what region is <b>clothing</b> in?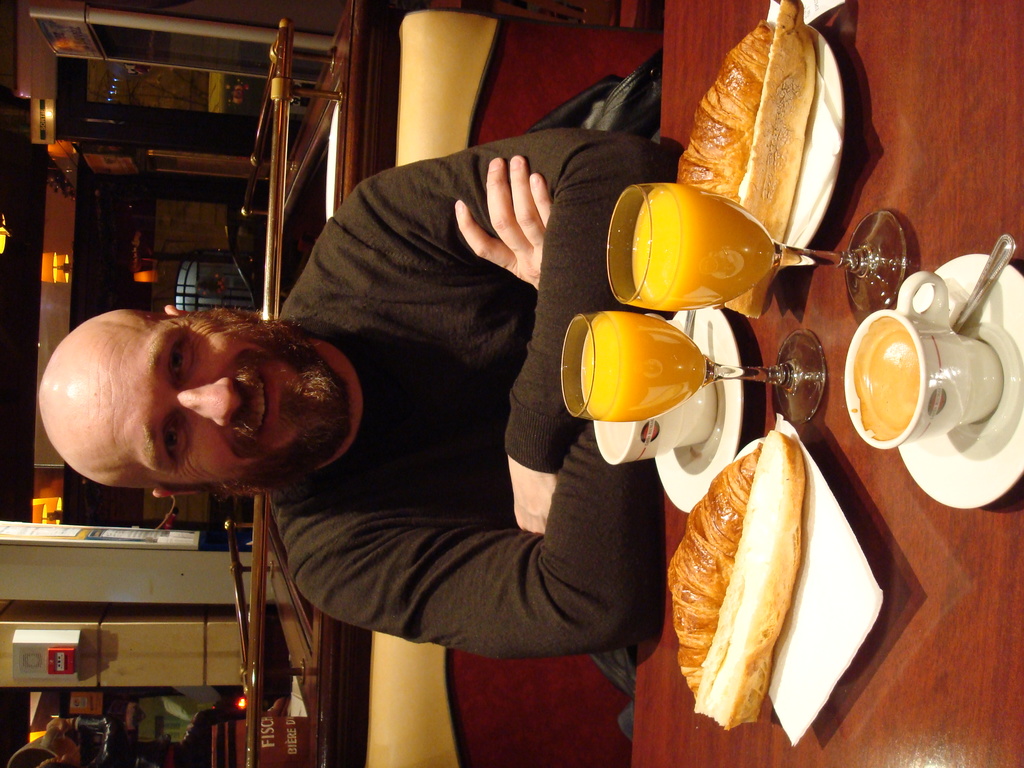
258,62,659,697.
